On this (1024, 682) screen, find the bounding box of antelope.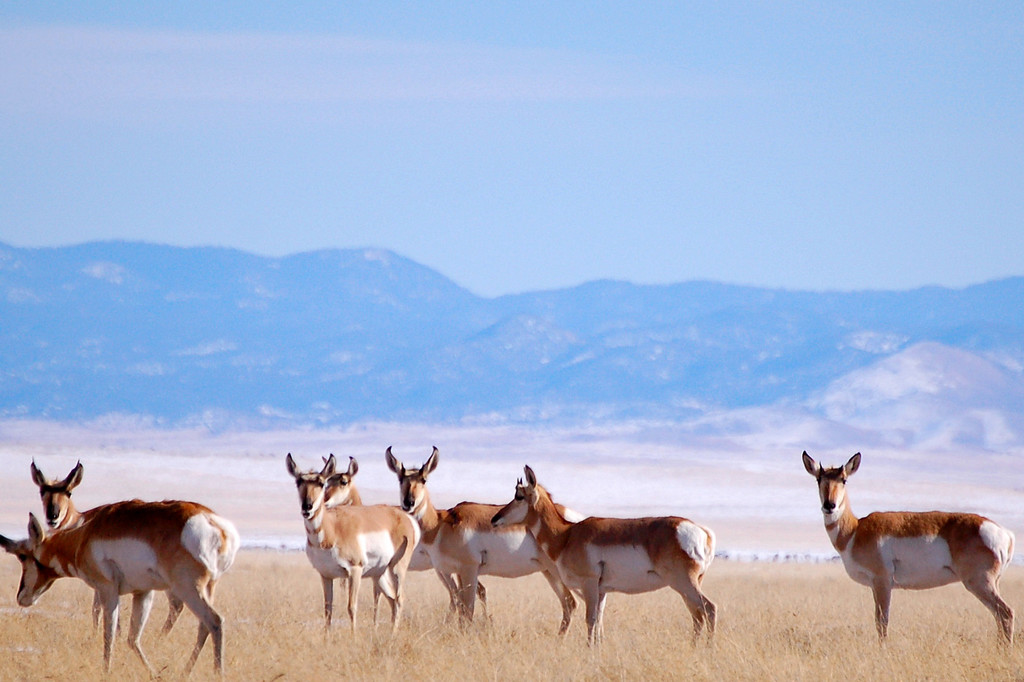
Bounding box: 801, 448, 1014, 646.
